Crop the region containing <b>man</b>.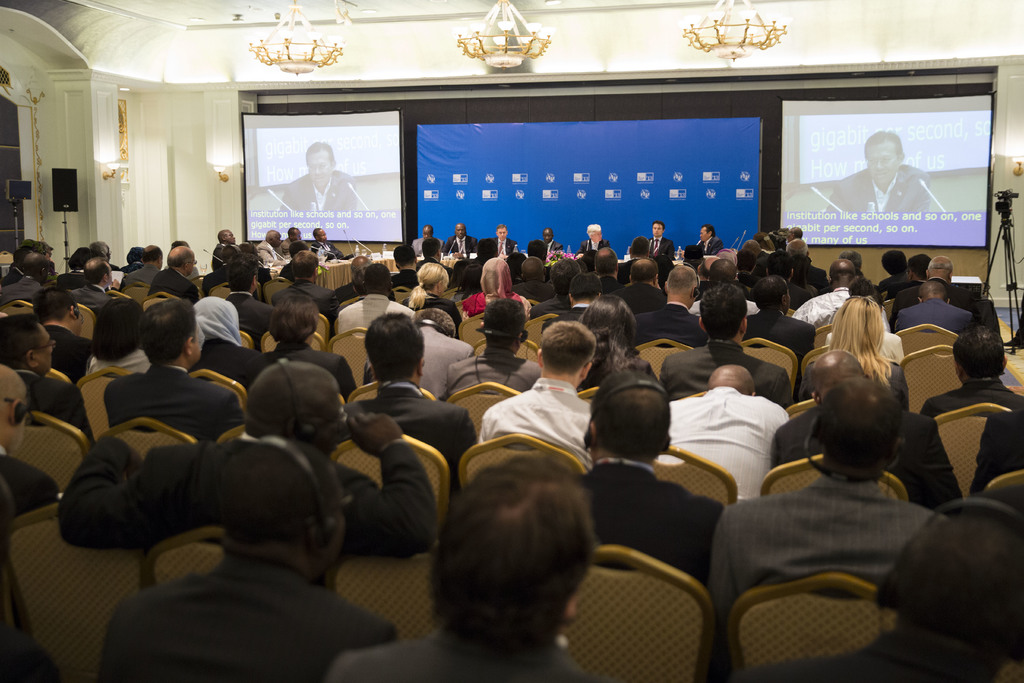
Crop region: crop(446, 220, 477, 256).
